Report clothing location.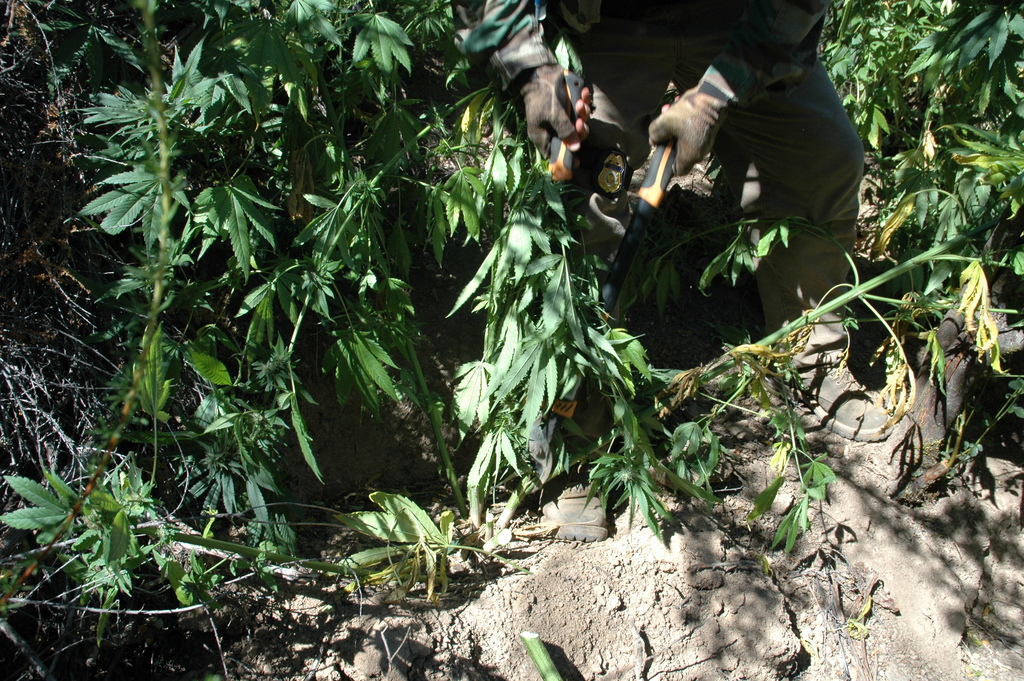
Report: BBox(488, 0, 863, 372).
